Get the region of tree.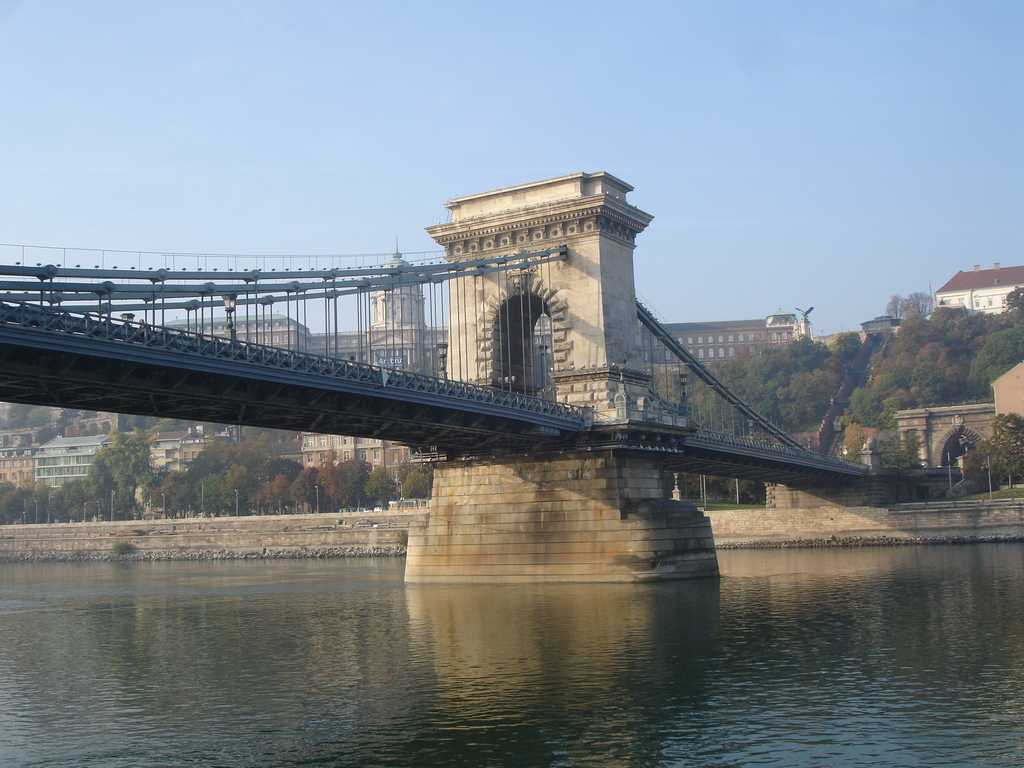
[794,363,840,413].
